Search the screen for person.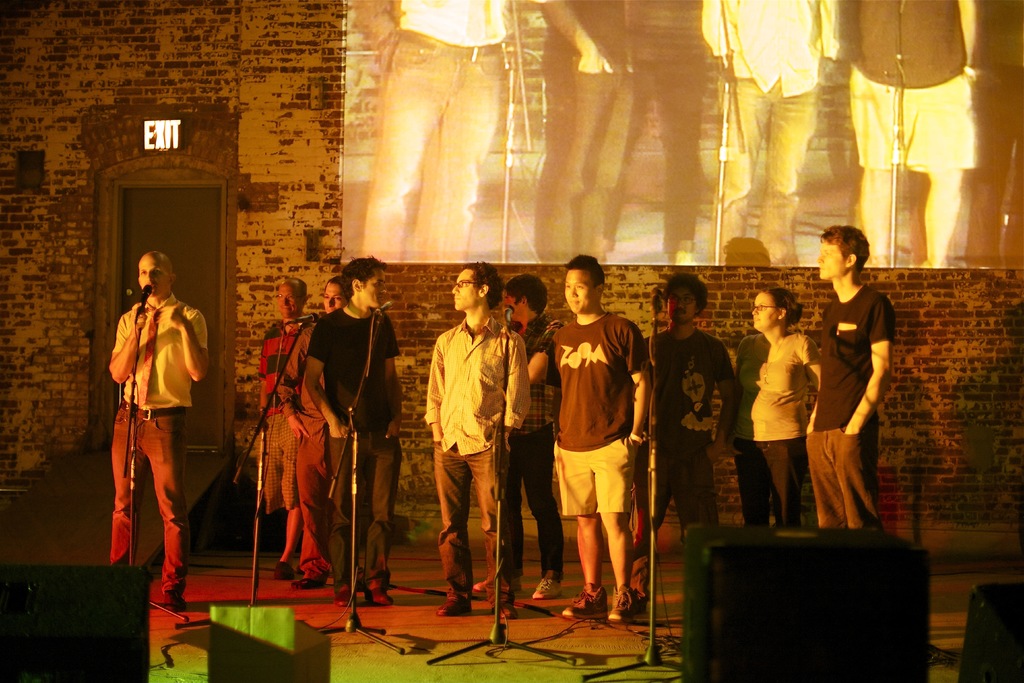
Found at [left=524, top=0, right=632, bottom=253].
